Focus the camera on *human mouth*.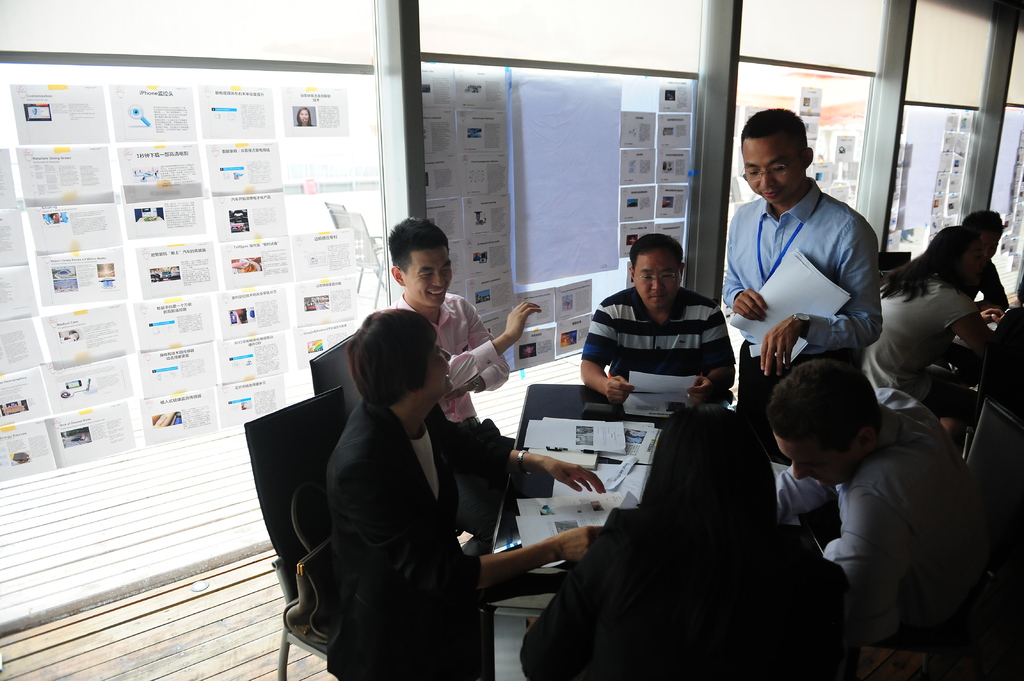
Focus region: 442:365:452:384.
